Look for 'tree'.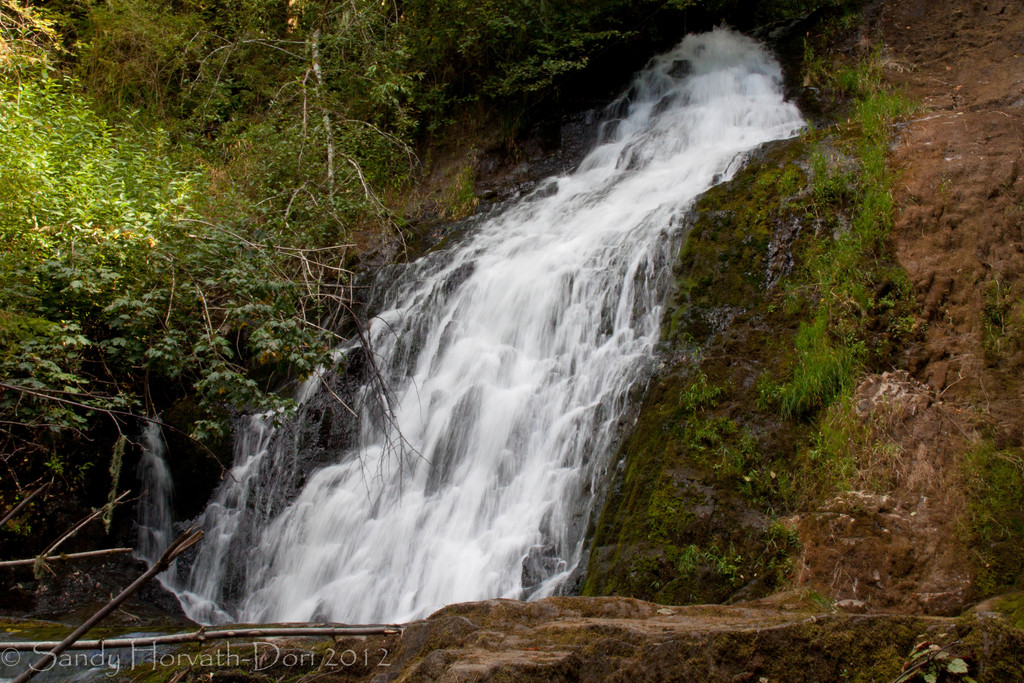
Found: box(351, 0, 668, 178).
